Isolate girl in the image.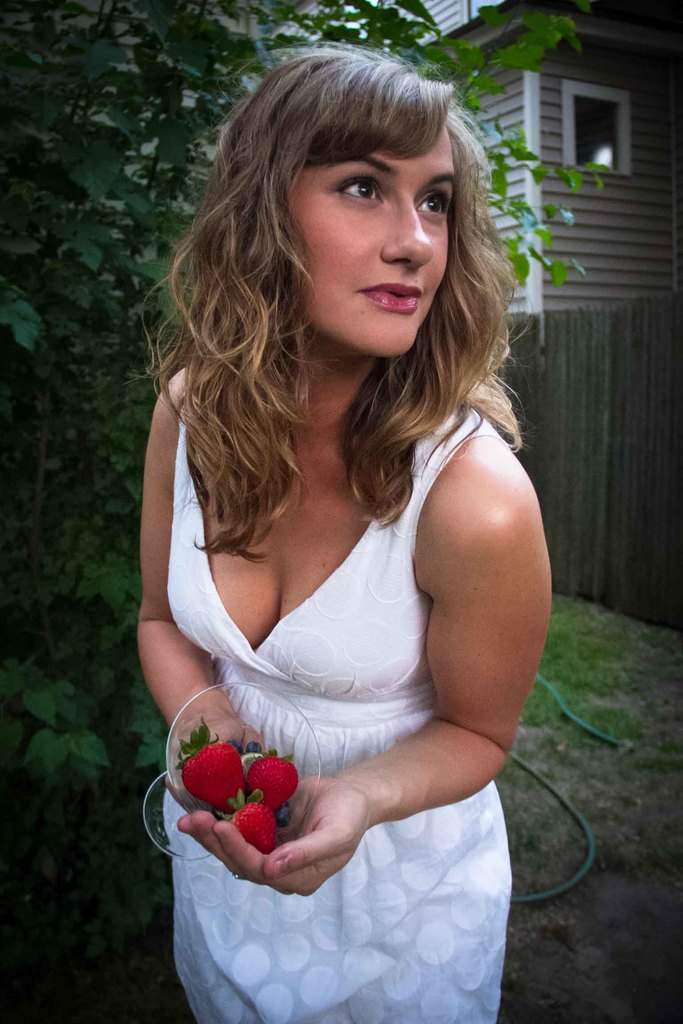
Isolated region: region(136, 45, 552, 1023).
